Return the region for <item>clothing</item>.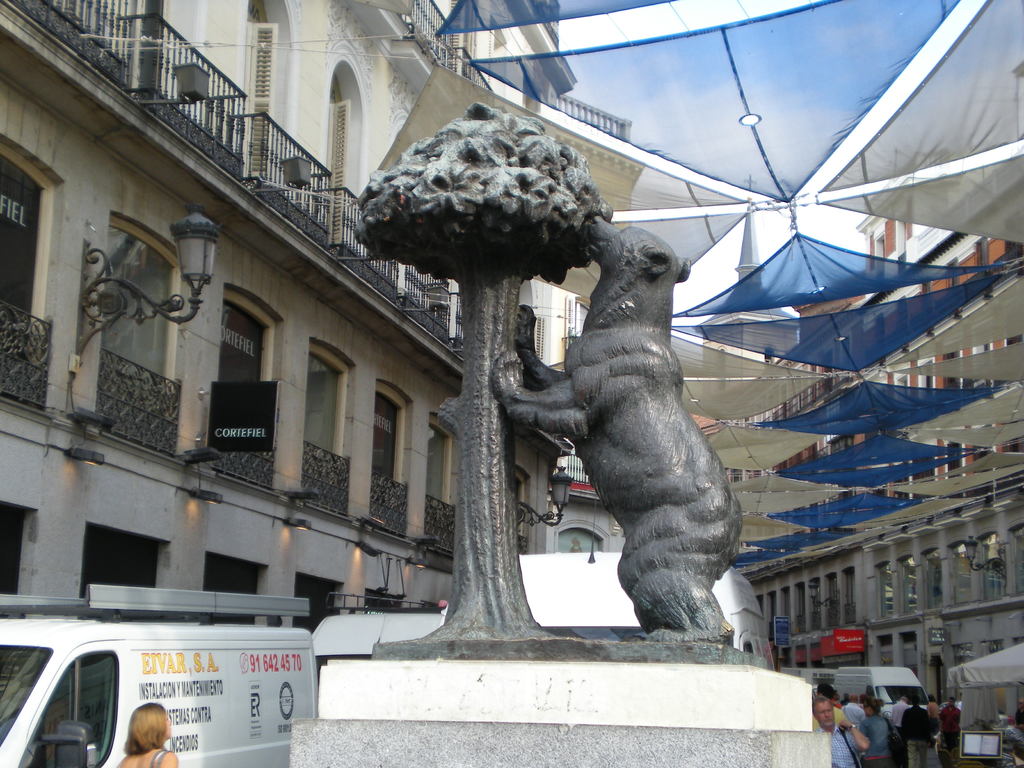
left=858, top=714, right=895, bottom=767.
